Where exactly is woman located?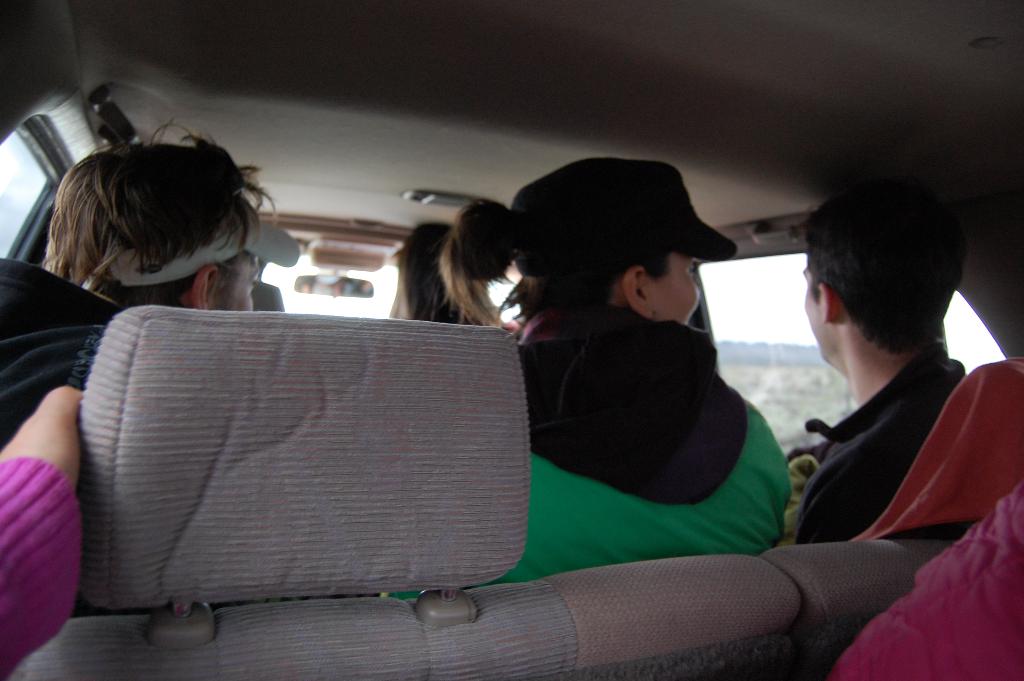
Its bounding box is pyautogui.locateOnScreen(448, 179, 816, 592).
